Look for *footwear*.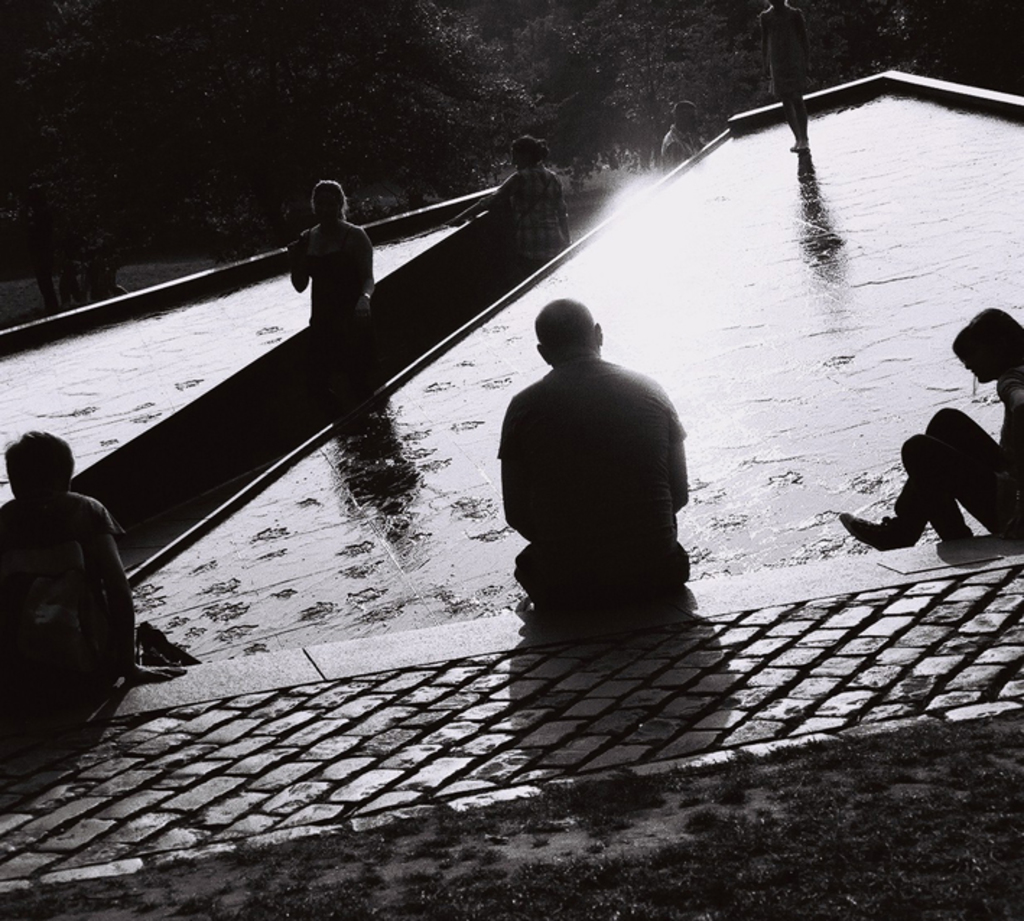
Found: l=846, t=505, r=914, b=560.
